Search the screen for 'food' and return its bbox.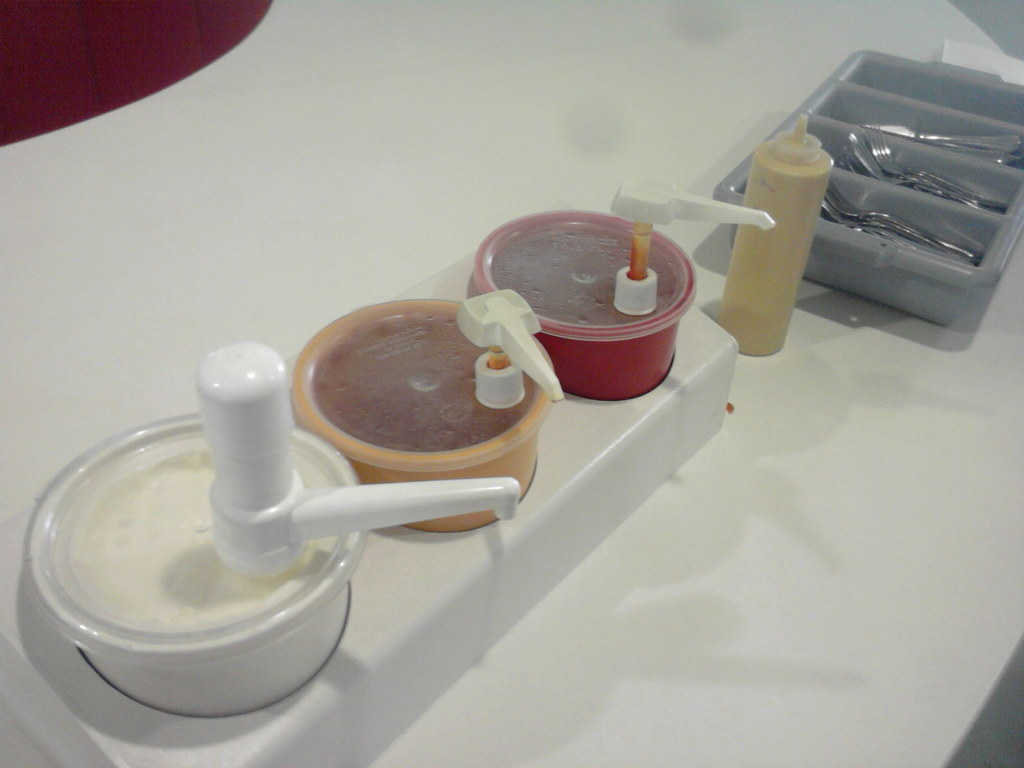
Found: region(477, 216, 700, 331).
